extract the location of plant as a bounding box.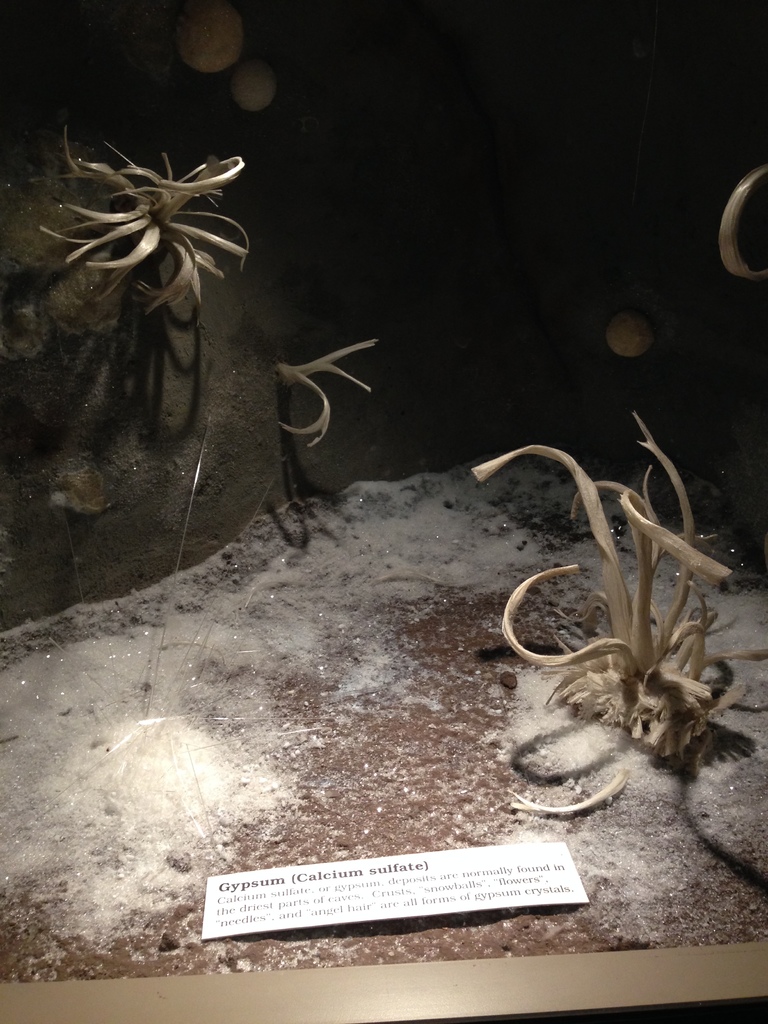
{"left": 494, "top": 430, "right": 737, "bottom": 799}.
